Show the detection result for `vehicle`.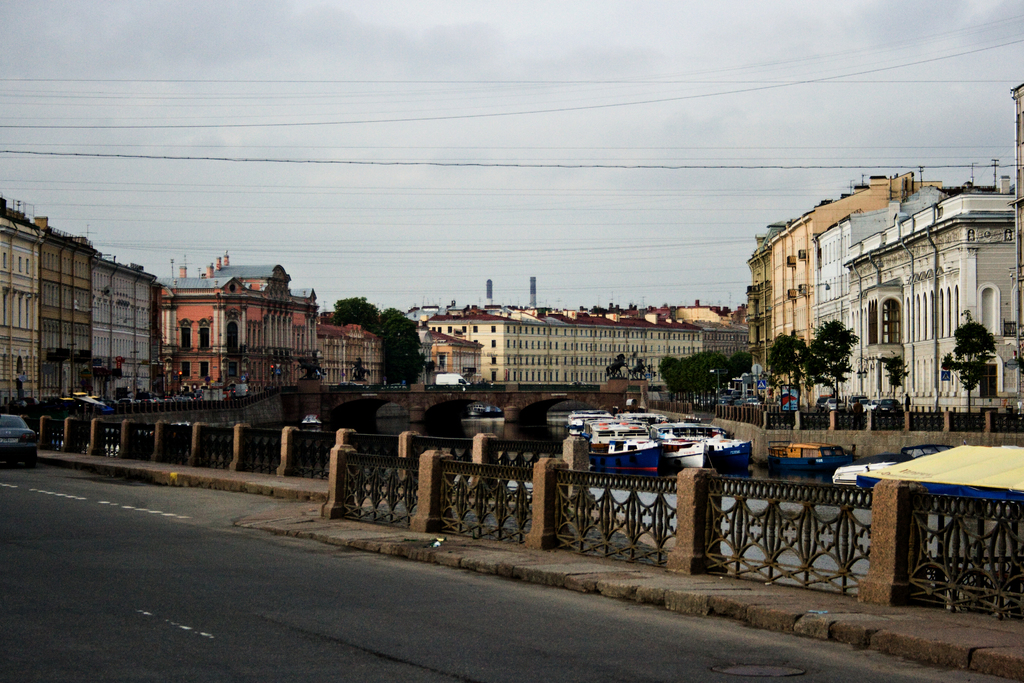
x1=831, y1=441, x2=953, y2=486.
